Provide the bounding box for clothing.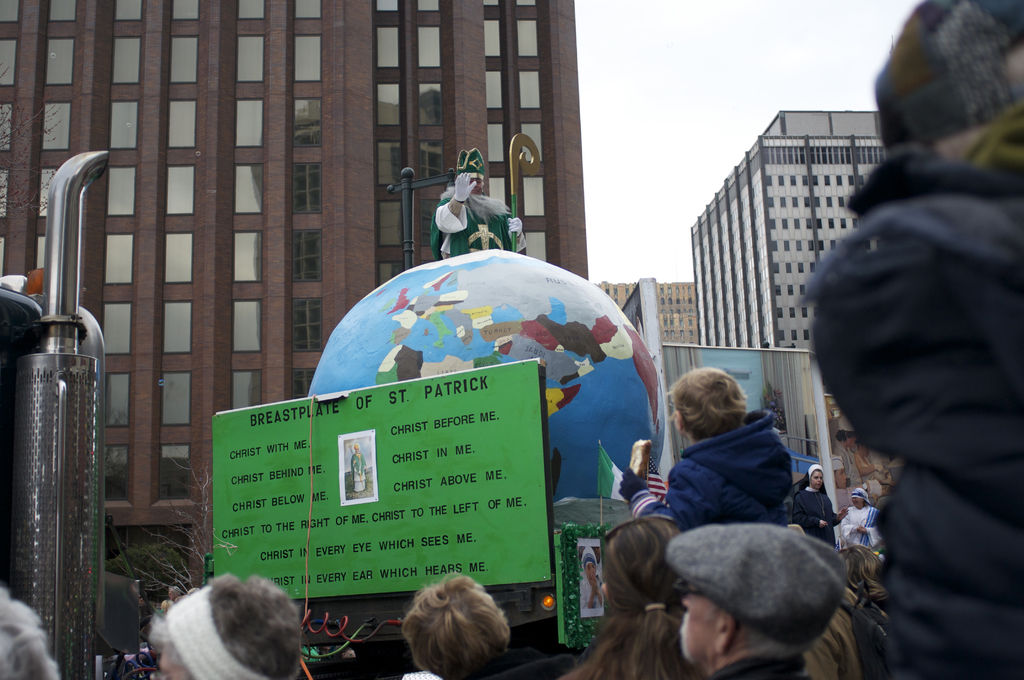
<bbox>836, 479, 879, 549</bbox>.
